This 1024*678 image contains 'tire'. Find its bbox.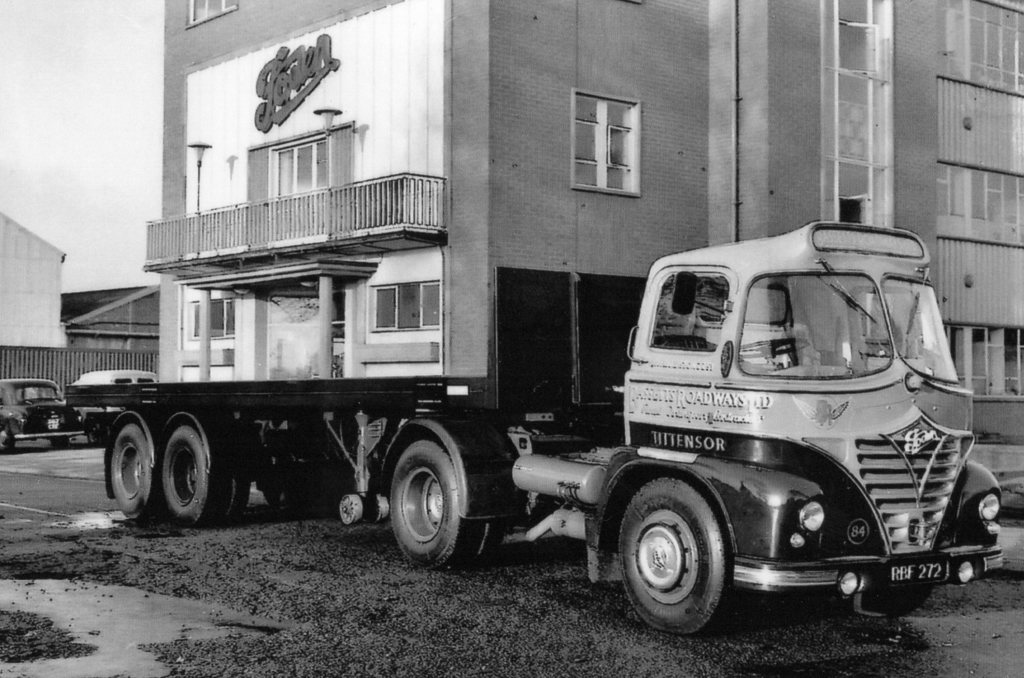
[left=388, top=434, right=486, bottom=572].
